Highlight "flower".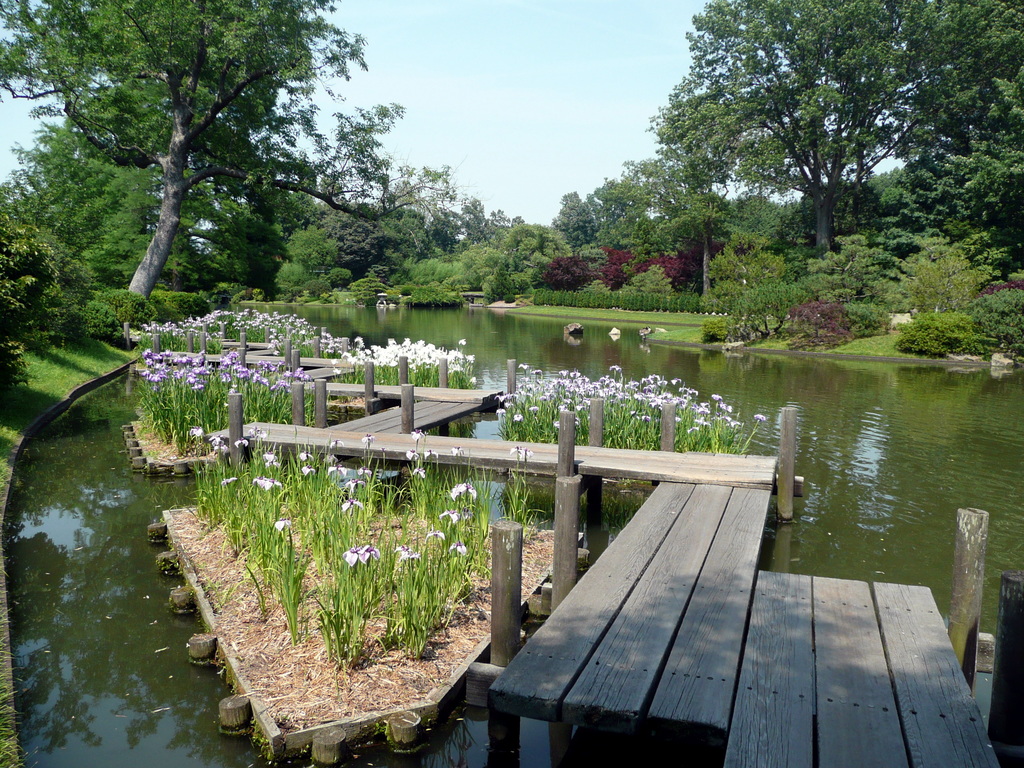
Highlighted region: {"left": 754, "top": 412, "right": 767, "bottom": 424}.
